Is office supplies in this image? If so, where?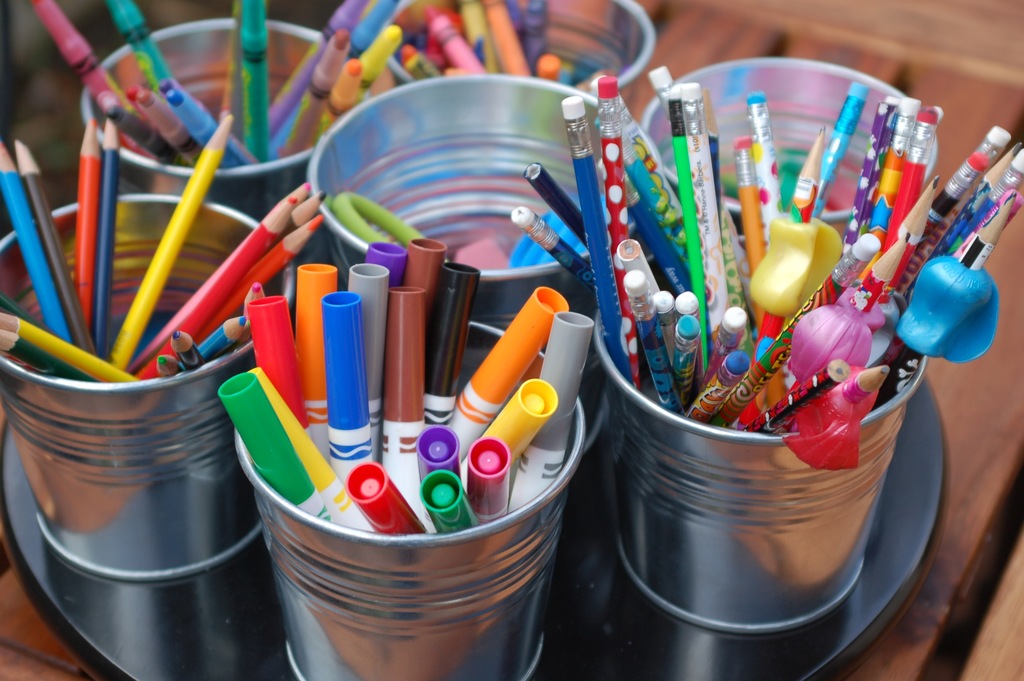
Yes, at (left=926, top=125, right=1001, bottom=261).
